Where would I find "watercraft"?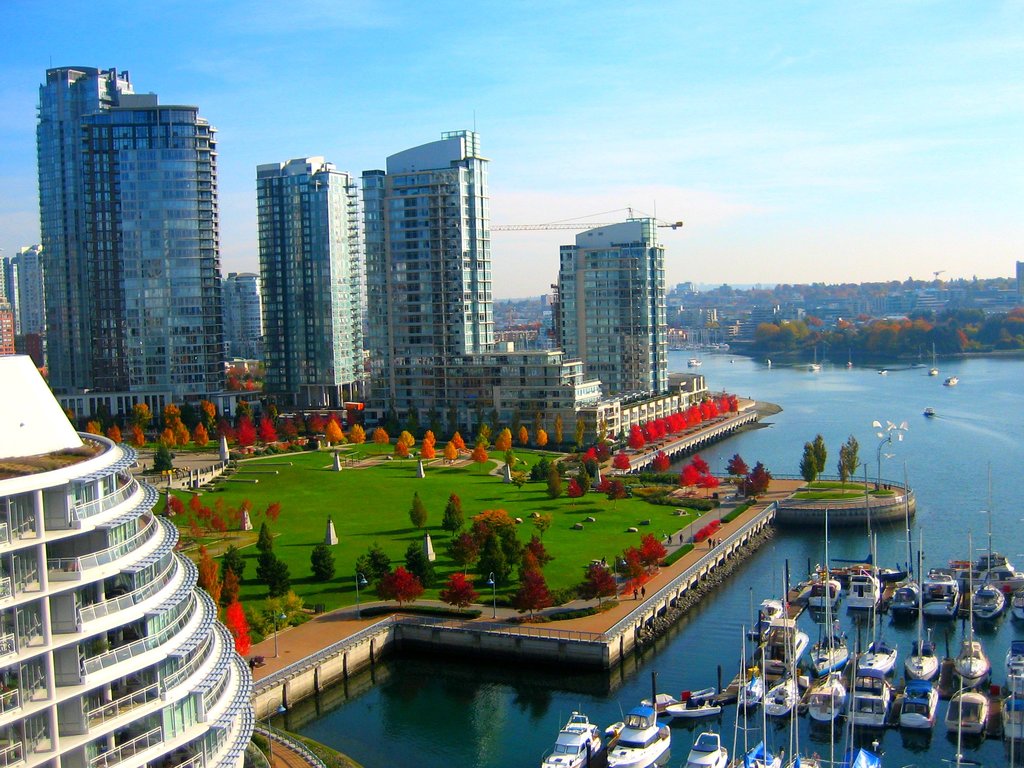
At (968, 578, 1006, 618).
